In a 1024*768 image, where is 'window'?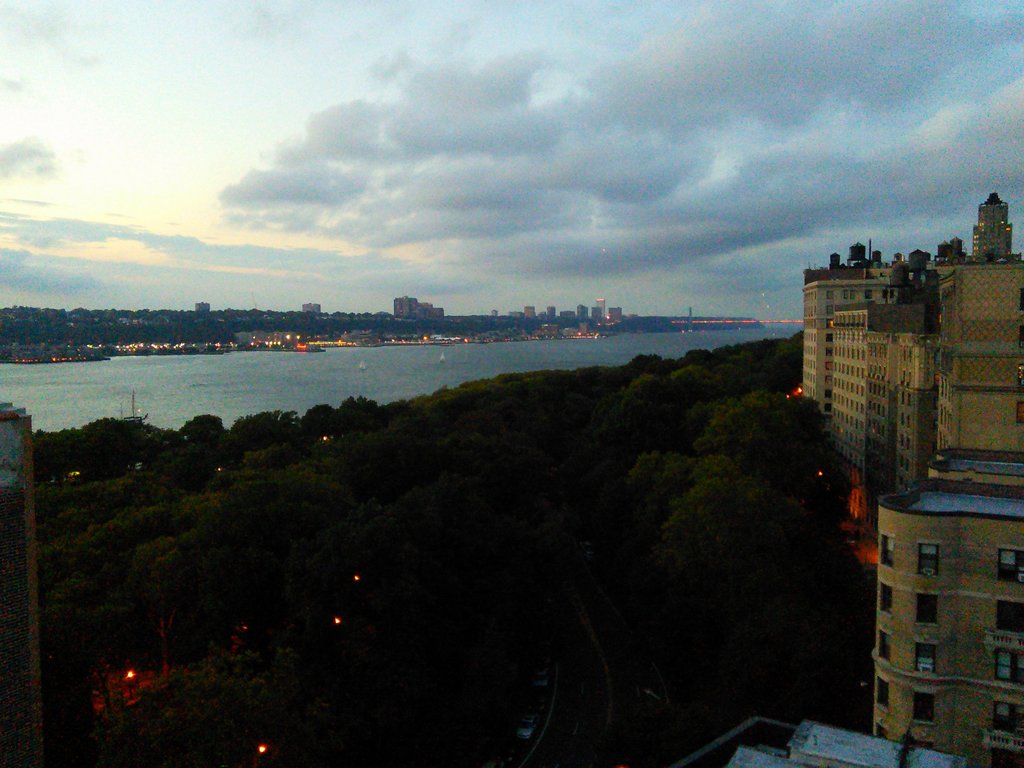
[left=879, top=584, right=892, bottom=616].
